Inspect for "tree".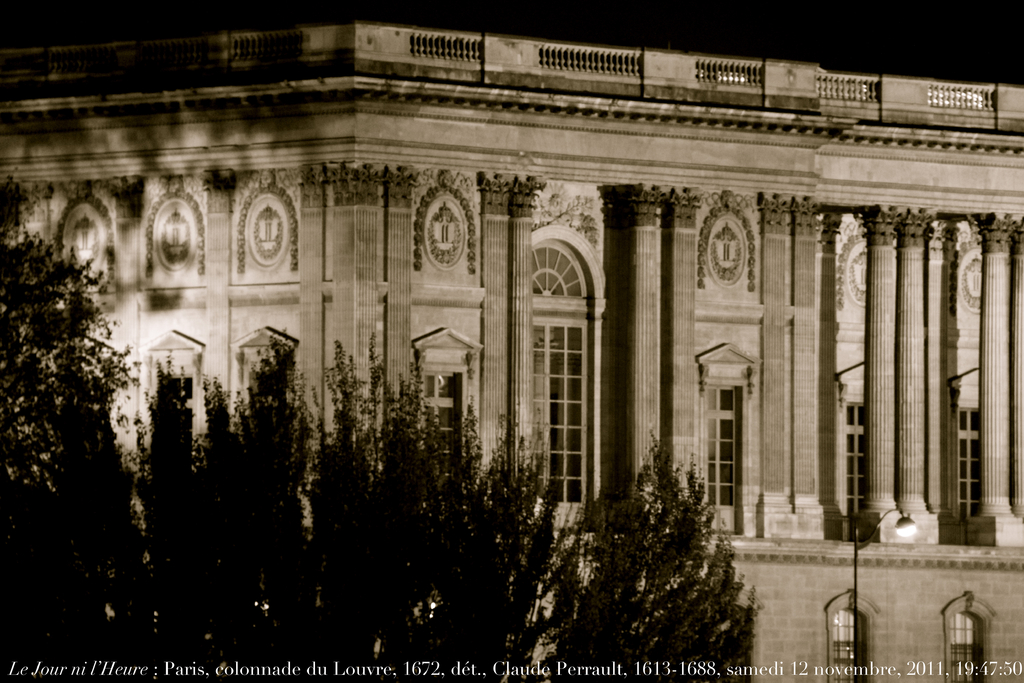
Inspection: (x1=11, y1=206, x2=126, y2=535).
